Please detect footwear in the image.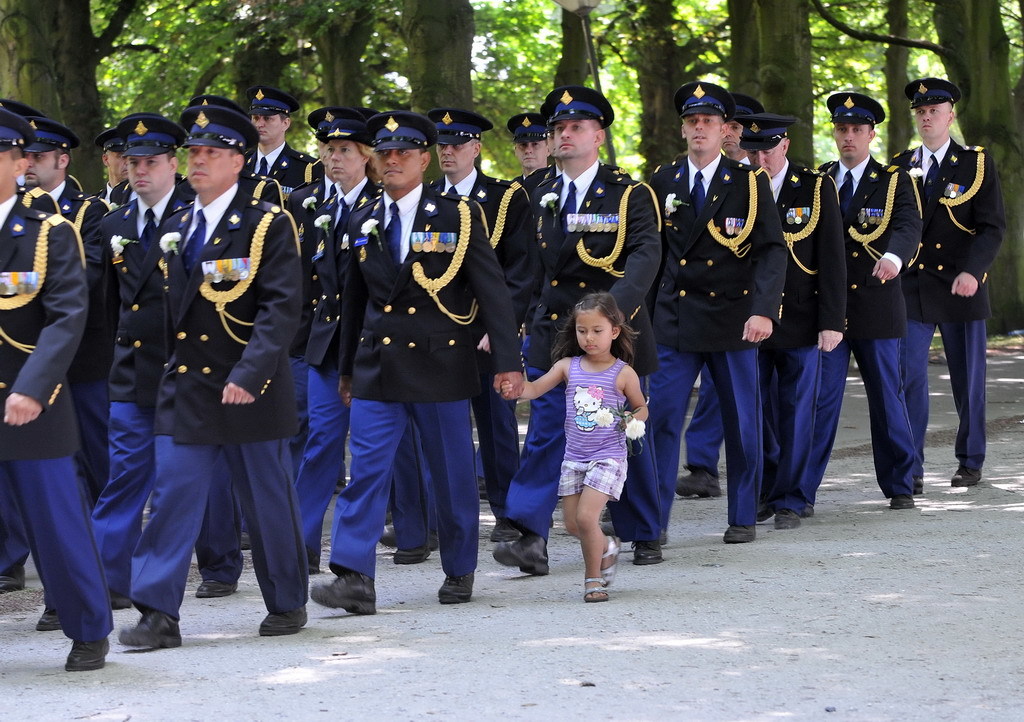
locate(377, 523, 393, 548).
